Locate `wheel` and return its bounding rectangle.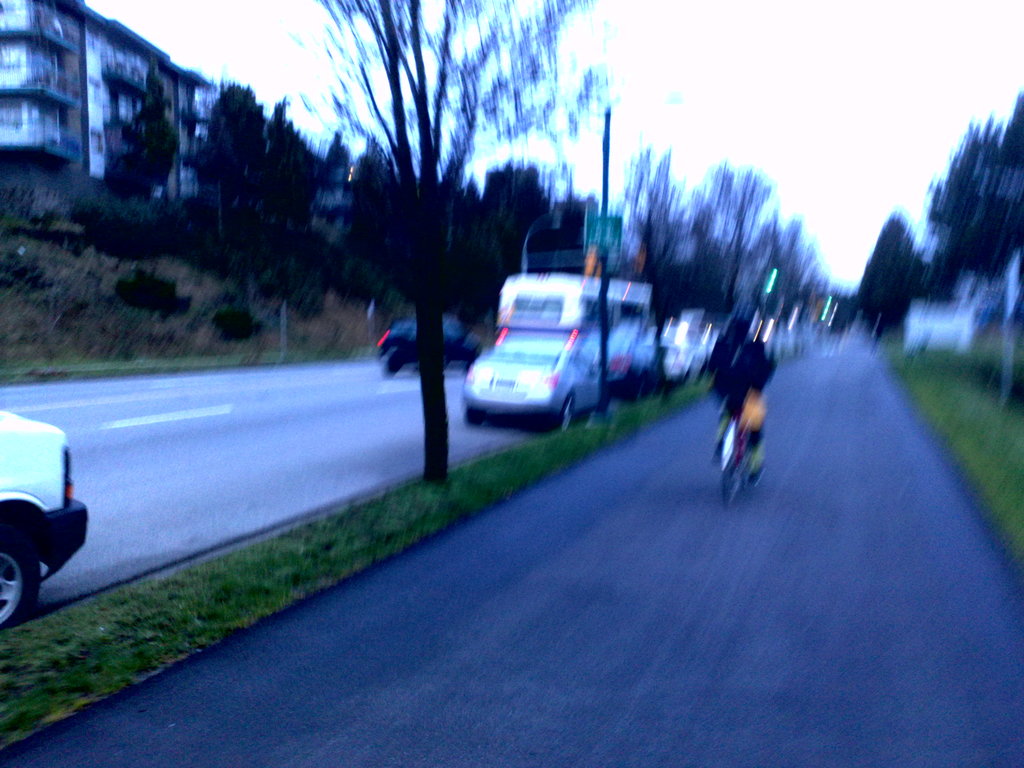
x1=0, y1=534, x2=42, y2=636.
